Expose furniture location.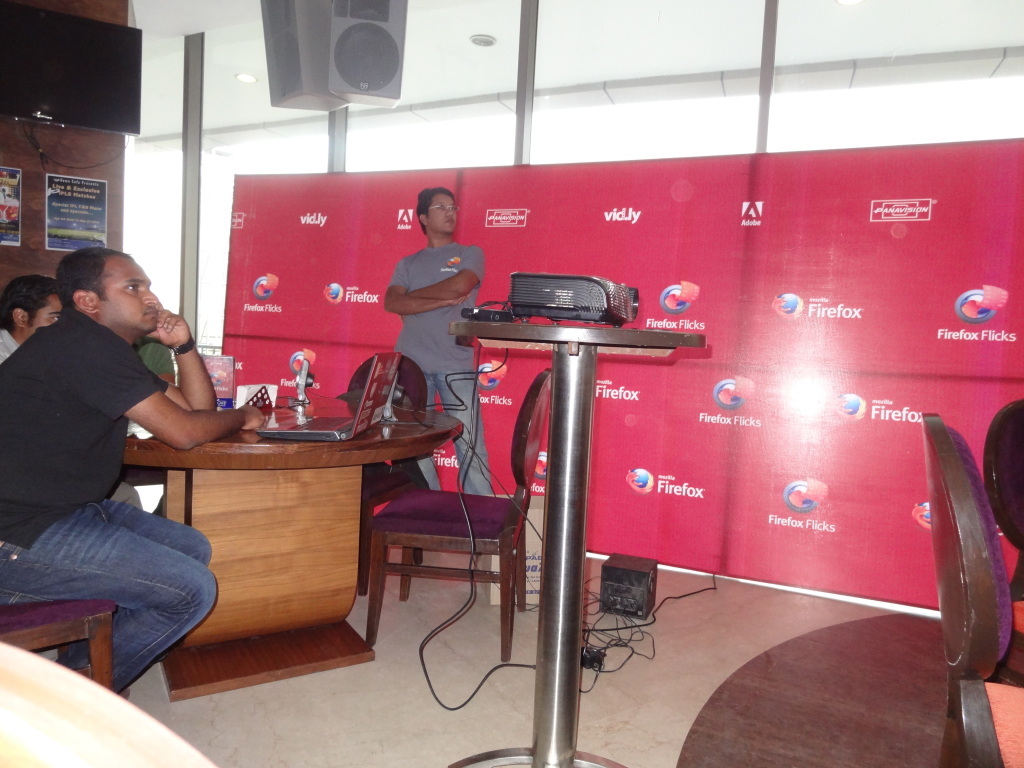
Exposed at locate(0, 600, 116, 699).
